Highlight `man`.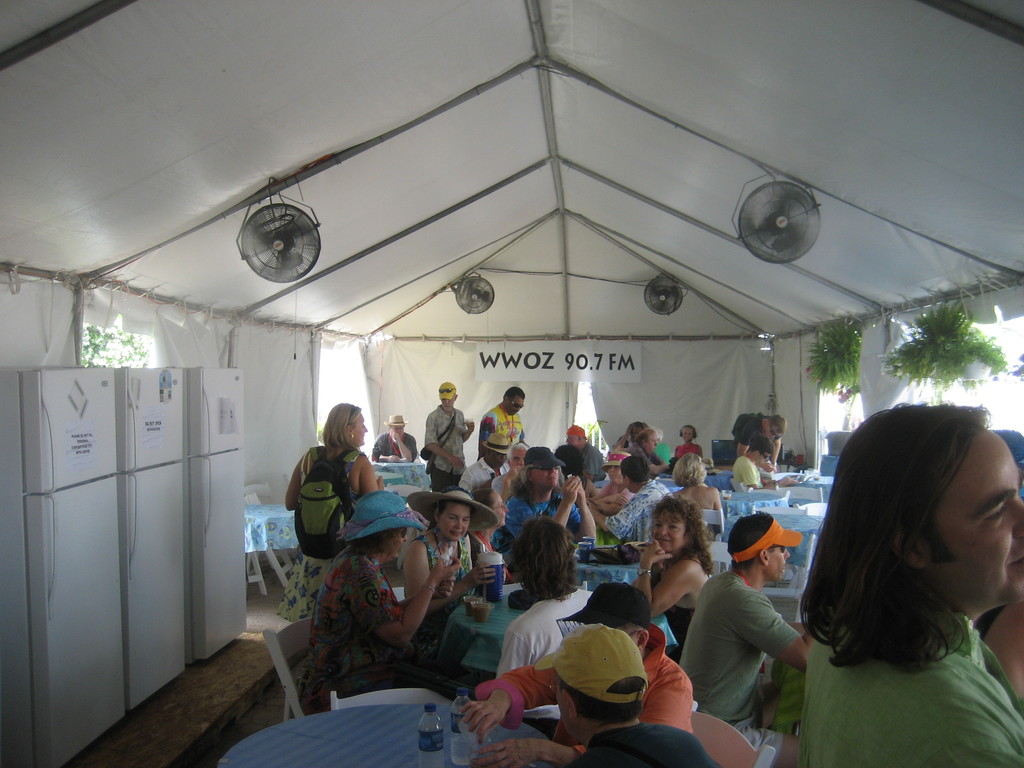
Highlighted region: region(463, 583, 694, 738).
